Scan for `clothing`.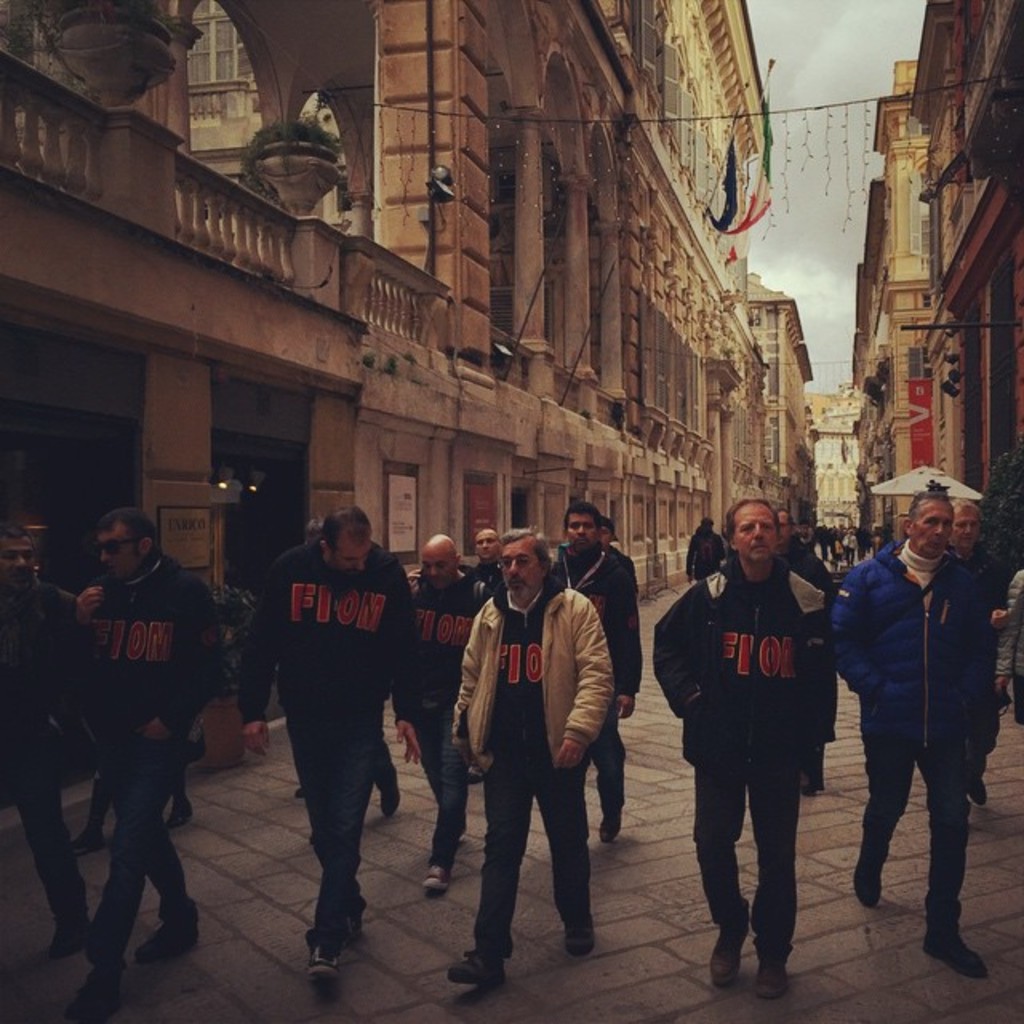
Scan result: 990:568:1022:720.
